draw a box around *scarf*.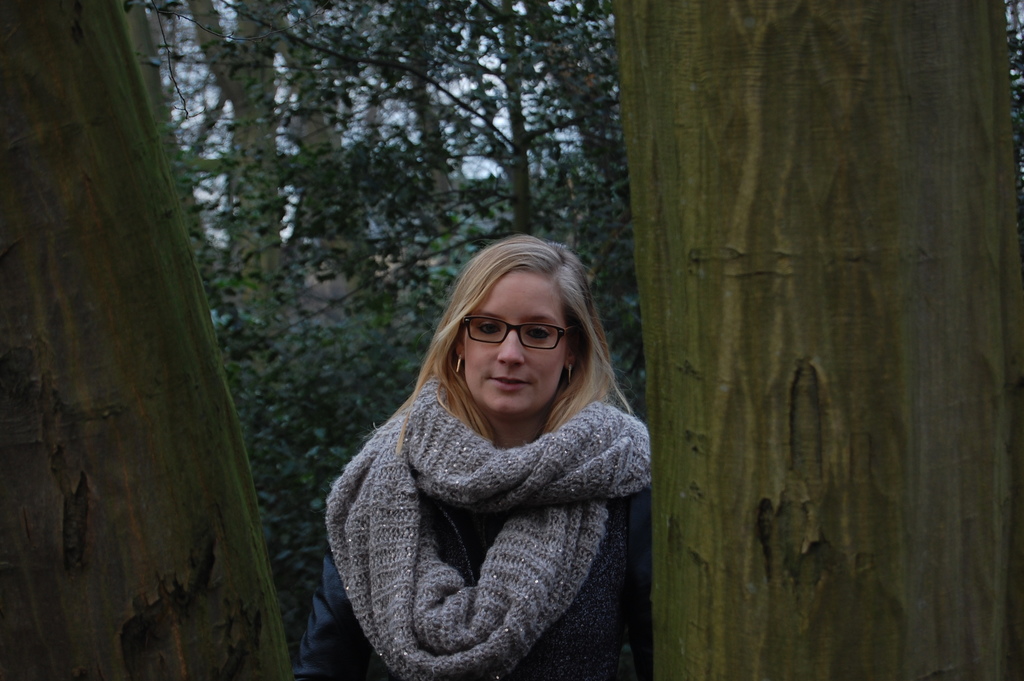
l=316, t=375, r=652, b=680.
